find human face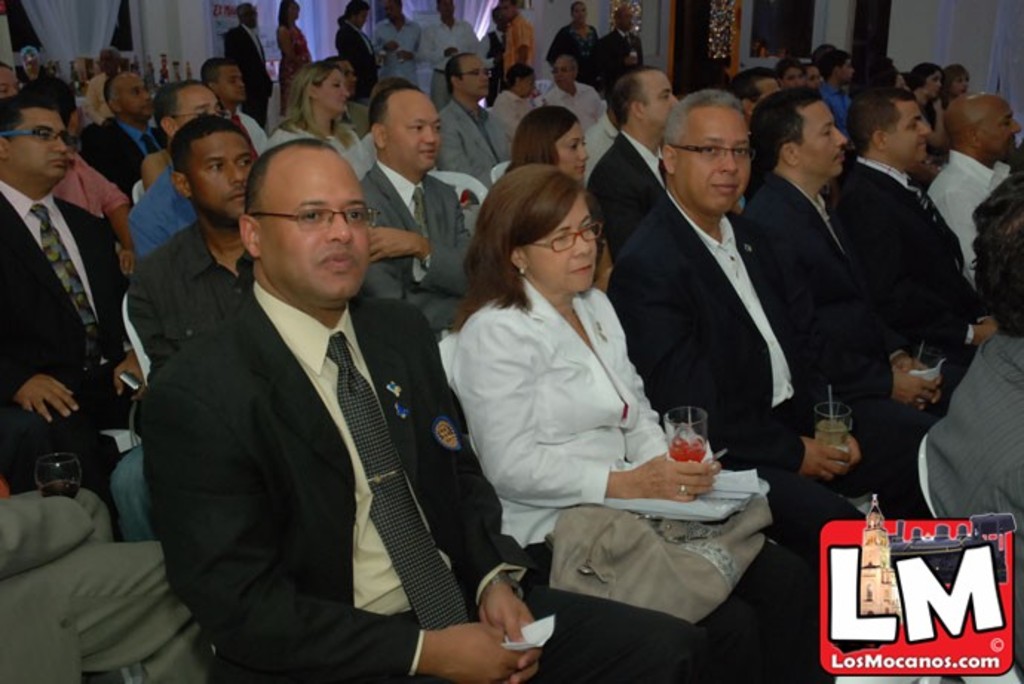
bbox=(525, 193, 595, 289)
